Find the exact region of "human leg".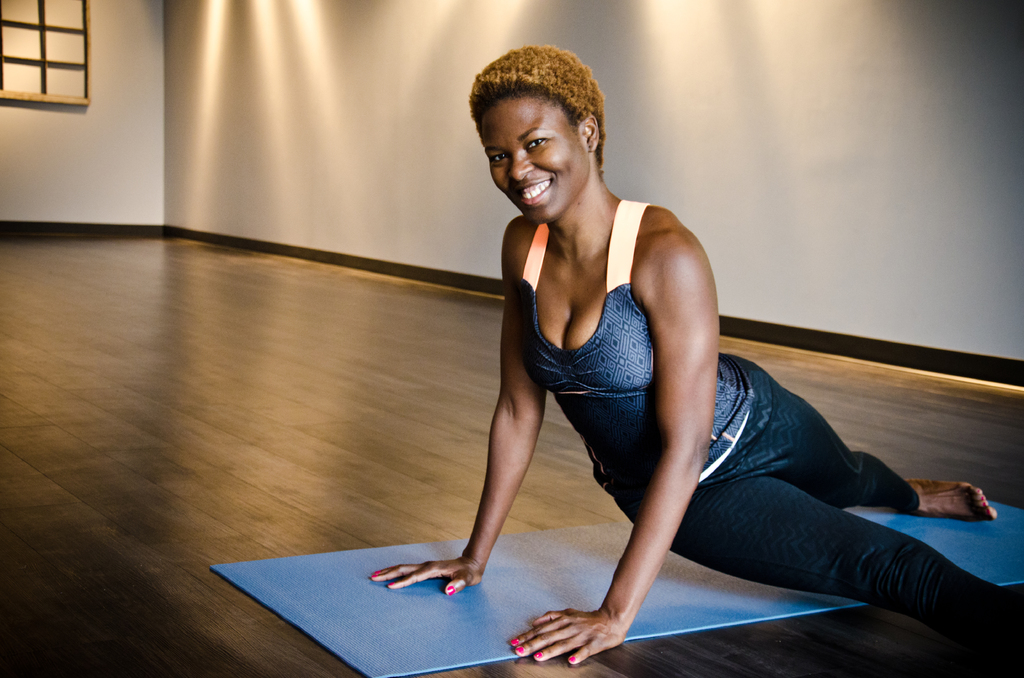
Exact region: rect(736, 365, 997, 520).
